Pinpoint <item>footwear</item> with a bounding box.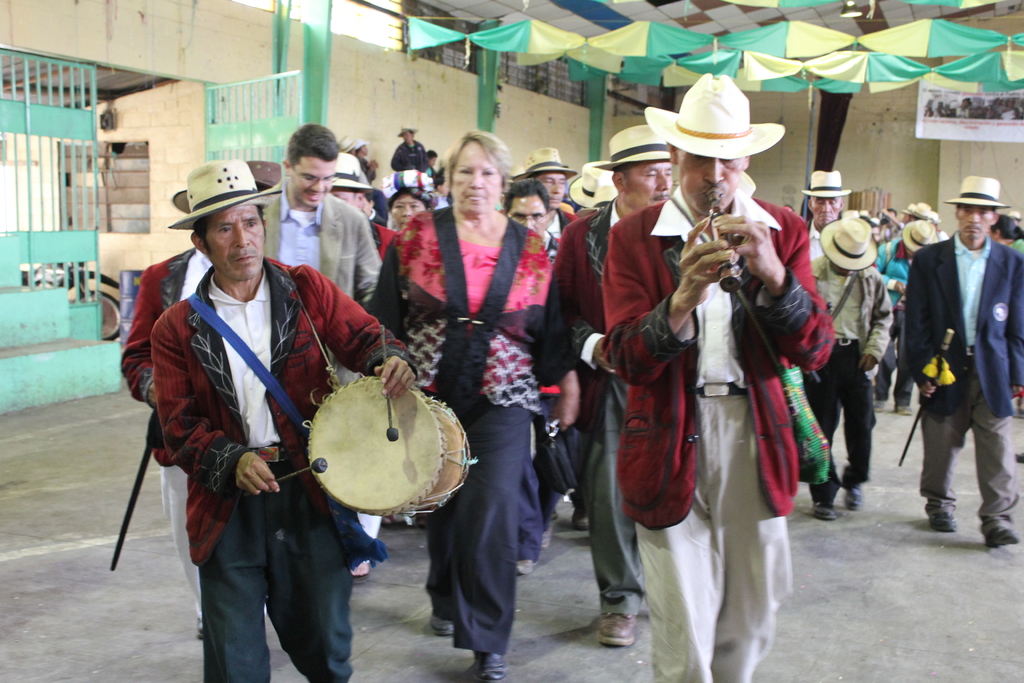
[left=845, top=482, right=862, bottom=511].
